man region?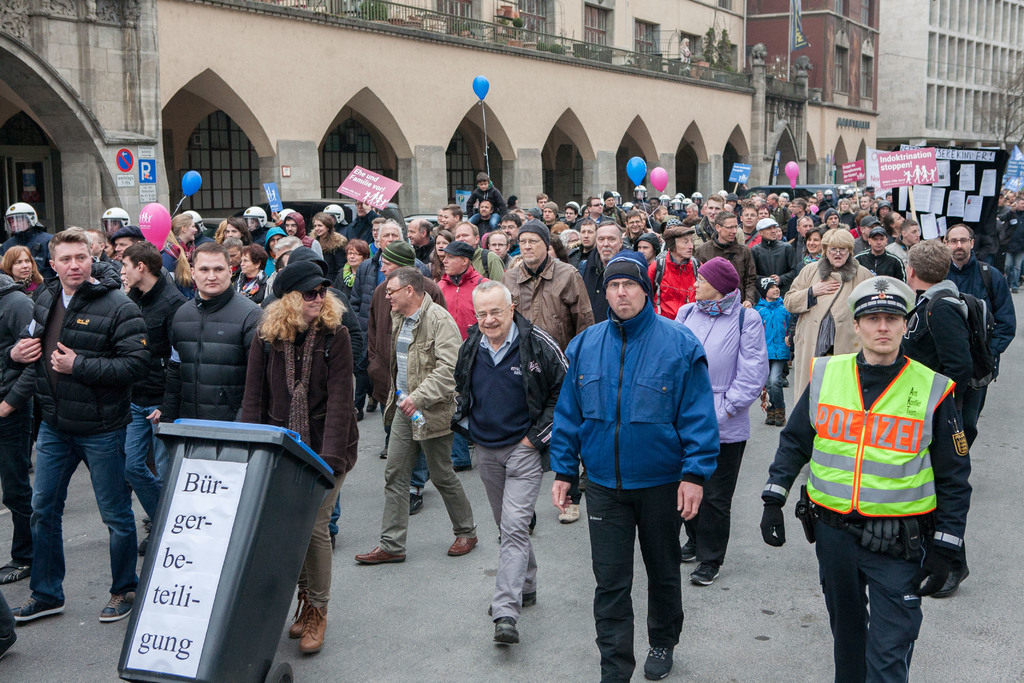
box=[500, 219, 596, 350]
